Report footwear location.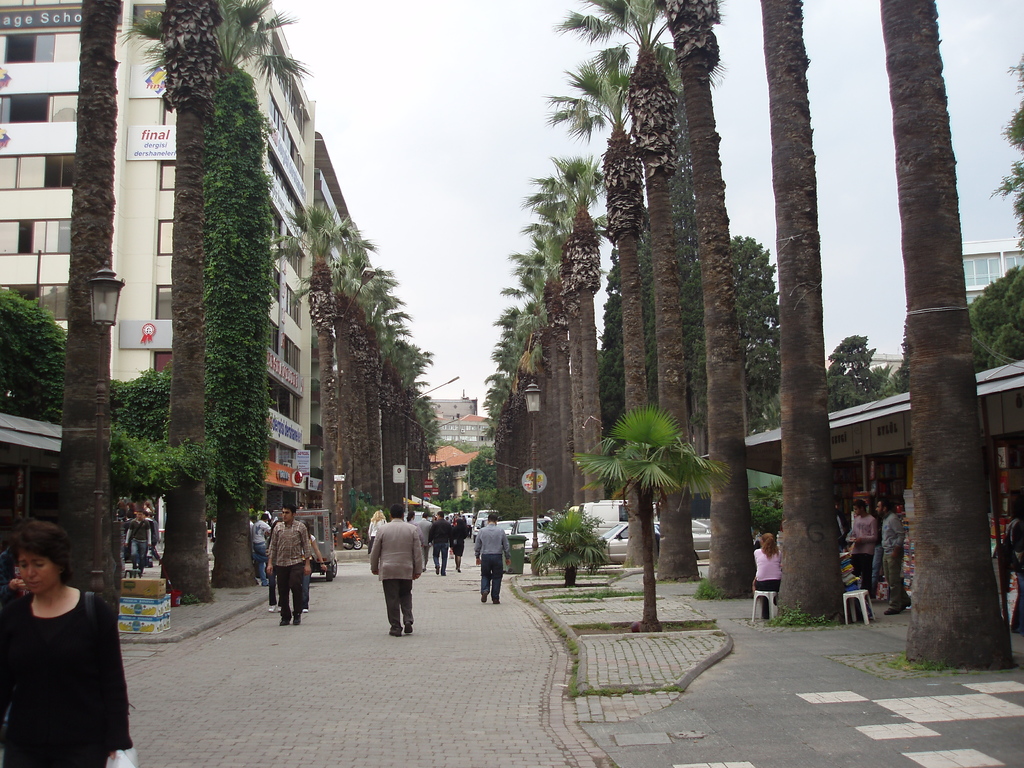
Report: [x1=480, y1=590, x2=488, y2=602].
